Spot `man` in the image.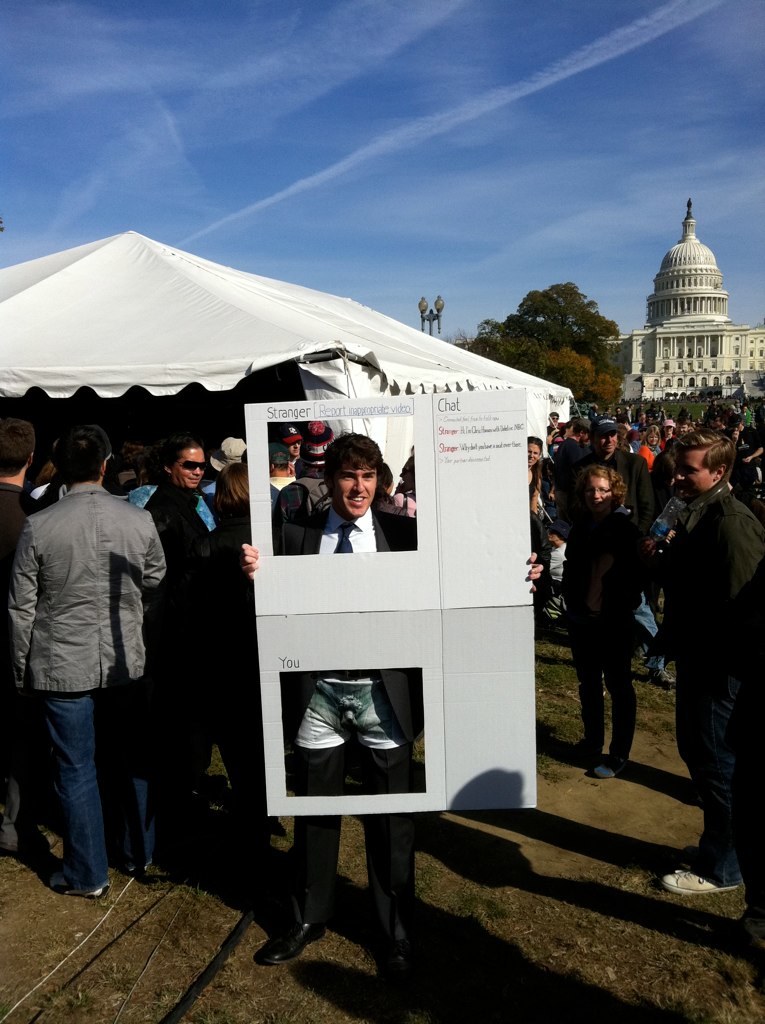
`man` found at left=3, top=416, right=44, bottom=854.
